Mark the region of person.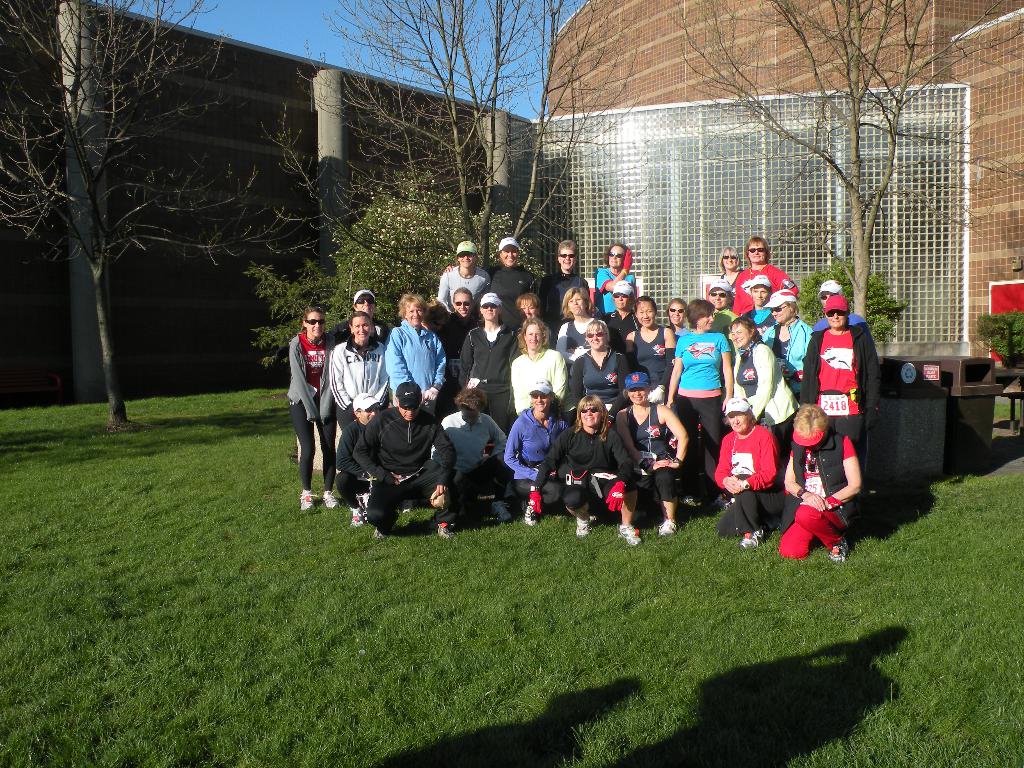
Region: x1=568 y1=319 x2=636 y2=409.
